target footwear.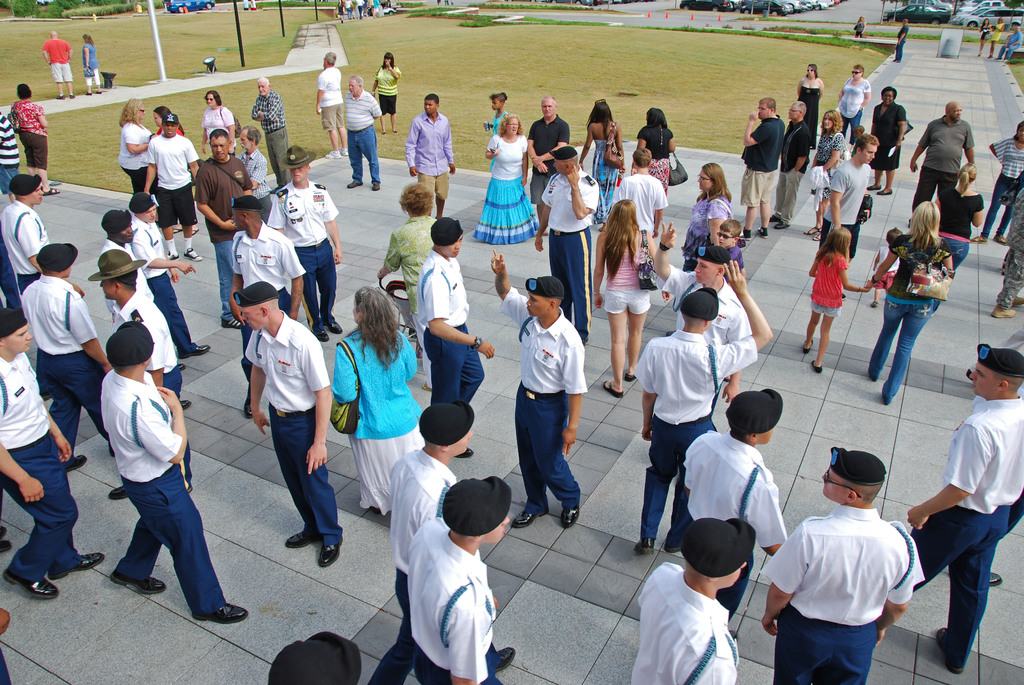
Target region: [876,187,895,194].
